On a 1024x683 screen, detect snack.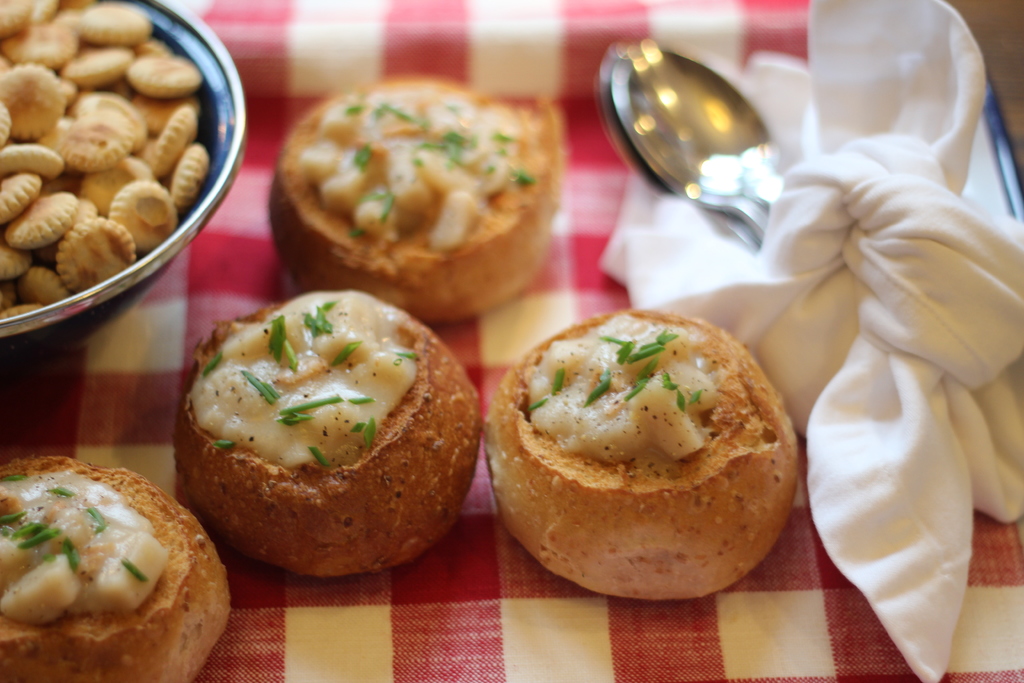
[172, 289, 479, 578].
